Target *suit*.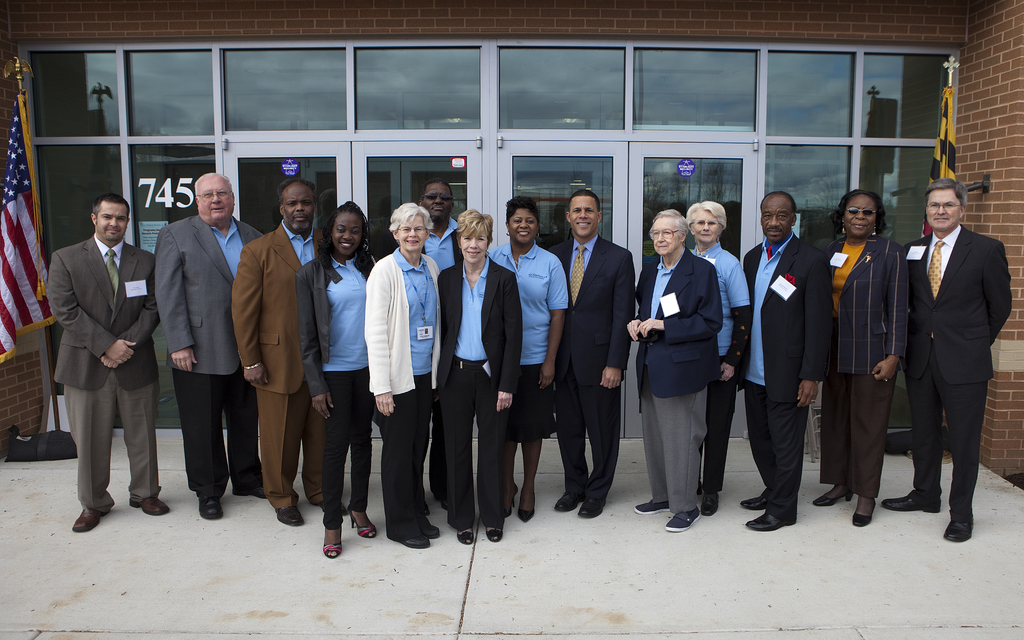
Target region: Rect(46, 235, 162, 506).
